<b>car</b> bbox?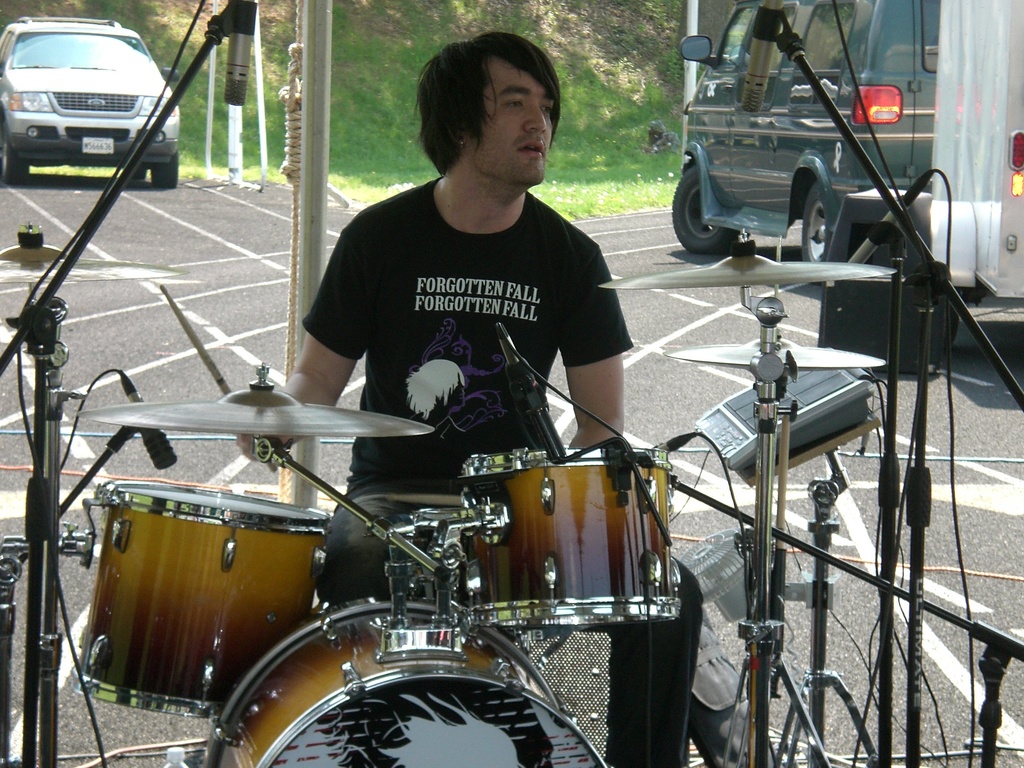
BBox(0, 13, 181, 188)
